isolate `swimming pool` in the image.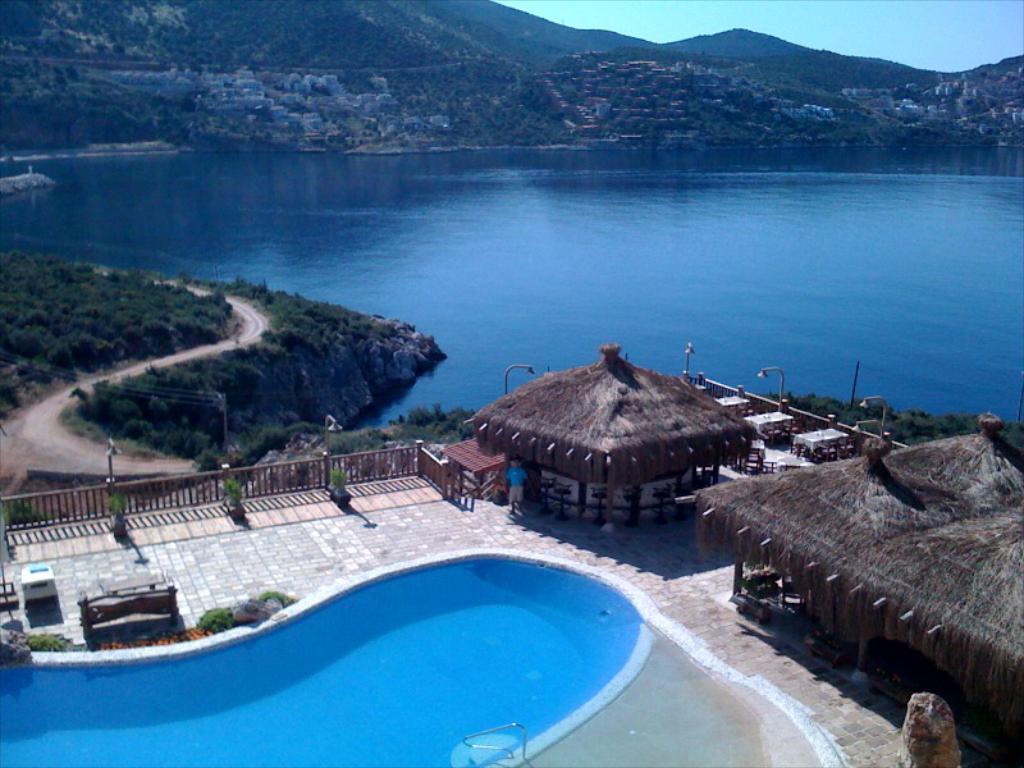
Isolated region: bbox=[27, 532, 721, 739].
